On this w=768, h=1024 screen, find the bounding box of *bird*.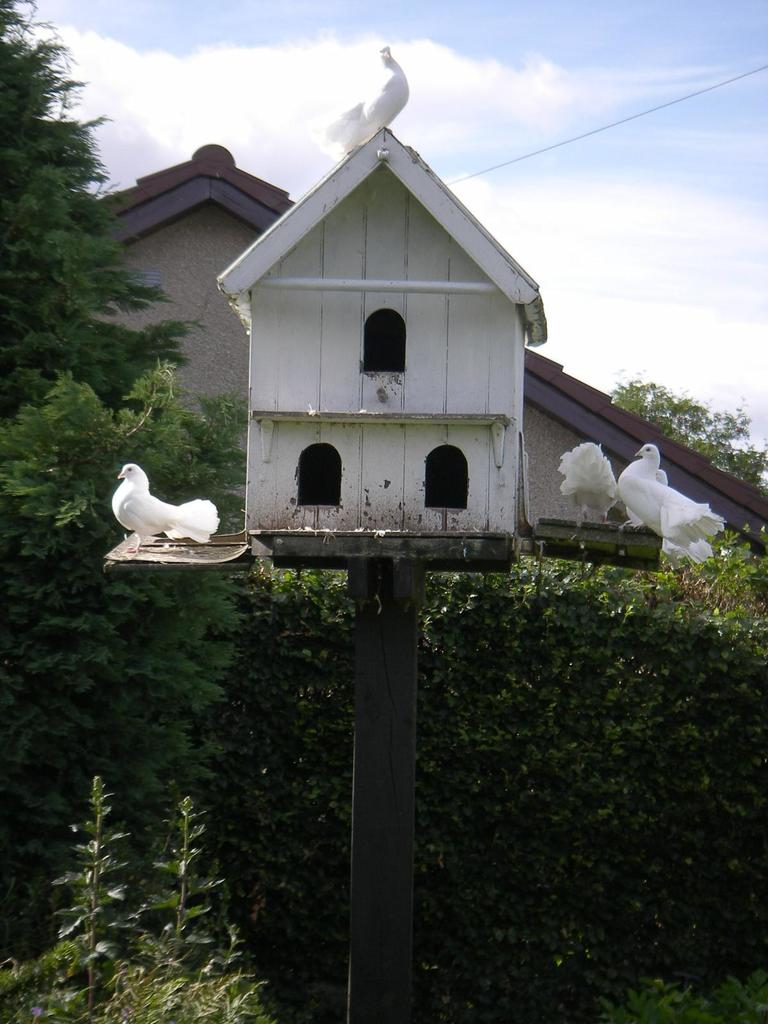
Bounding box: (550, 435, 615, 549).
